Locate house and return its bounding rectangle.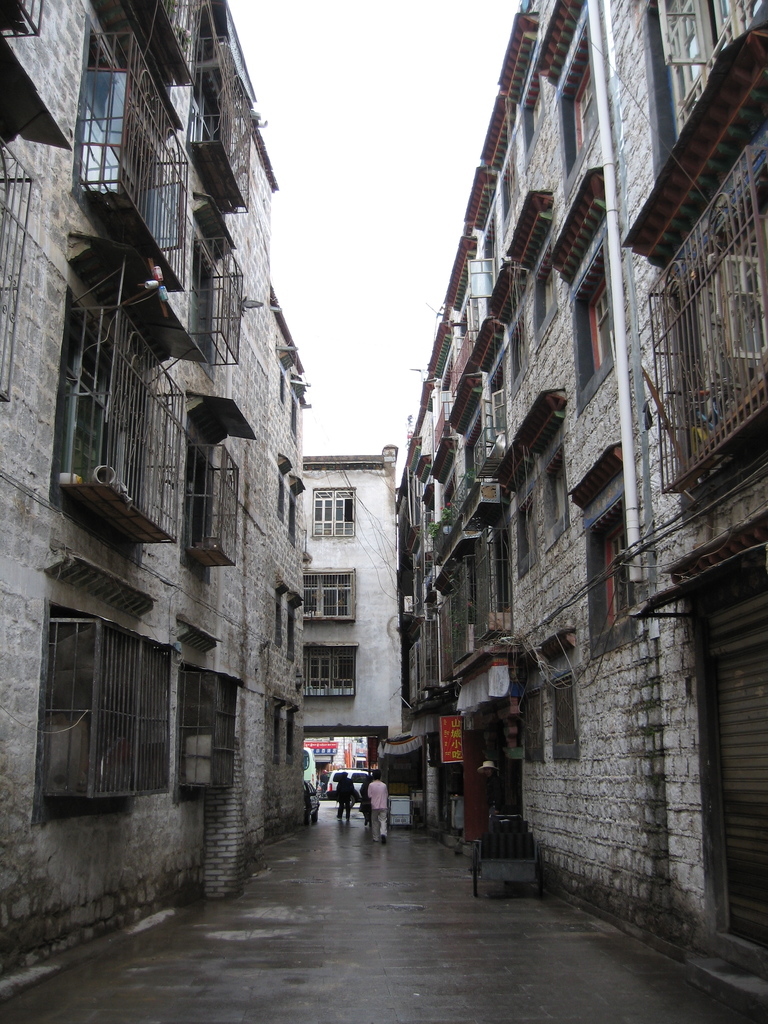
l=289, t=444, r=420, b=827.
